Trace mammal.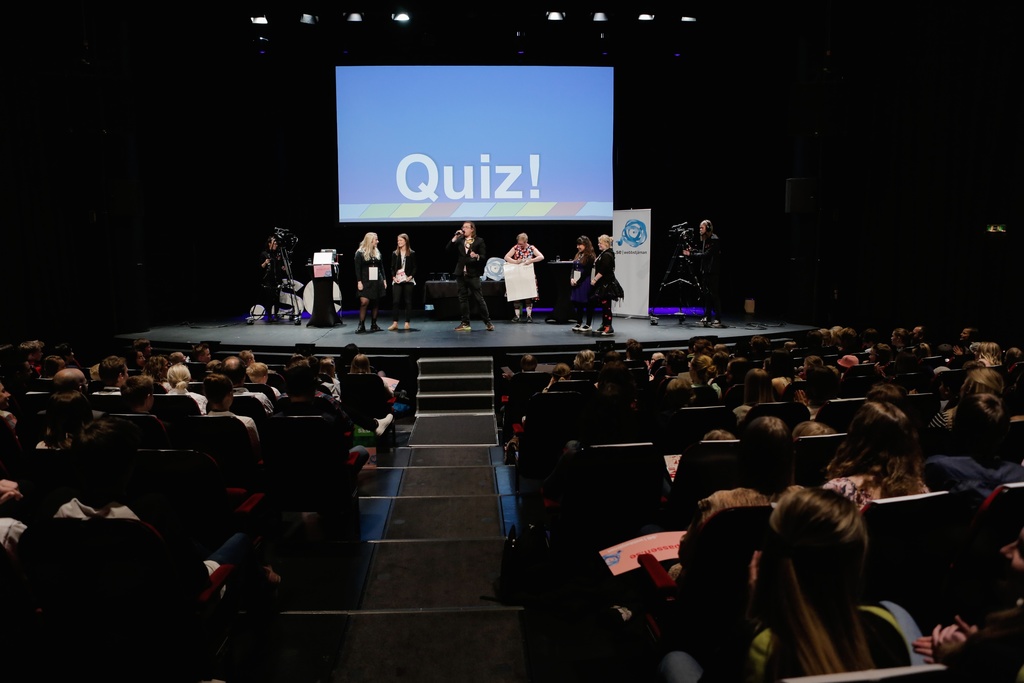
Traced to bbox=[355, 230, 387, 335].
